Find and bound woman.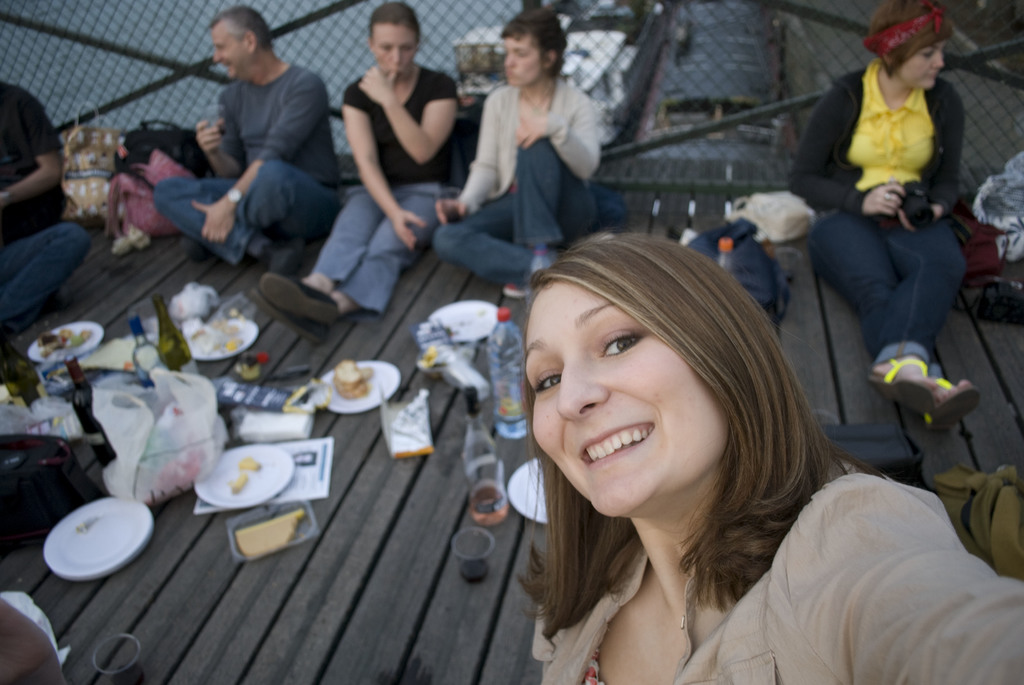
Bound: select_region(786, 0, 977, 431).
